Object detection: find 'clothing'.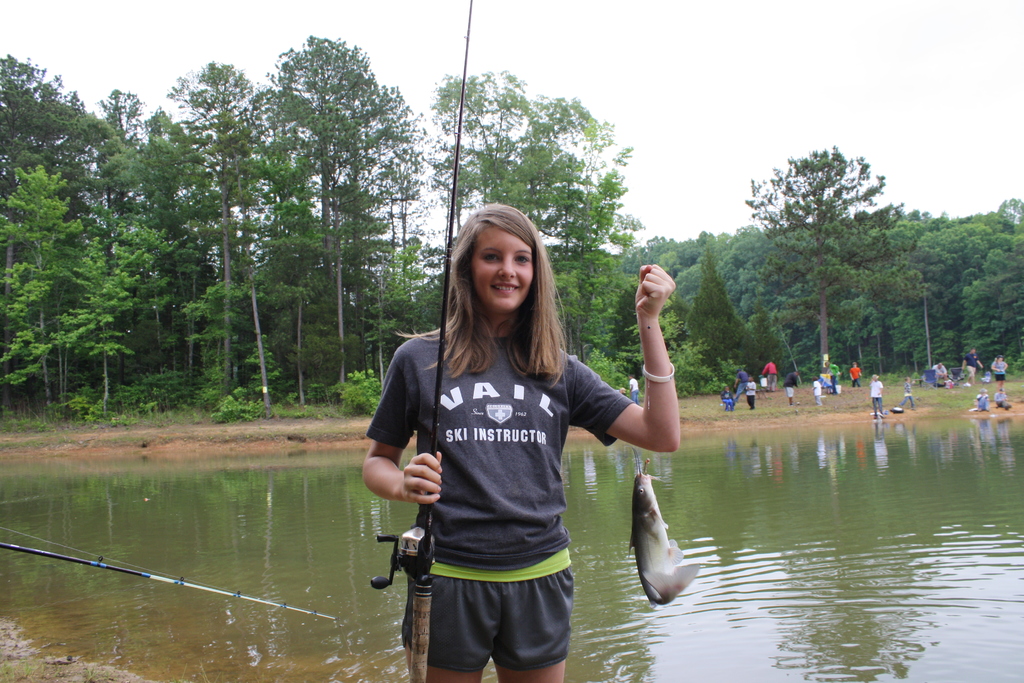
[785,368,799,386].
